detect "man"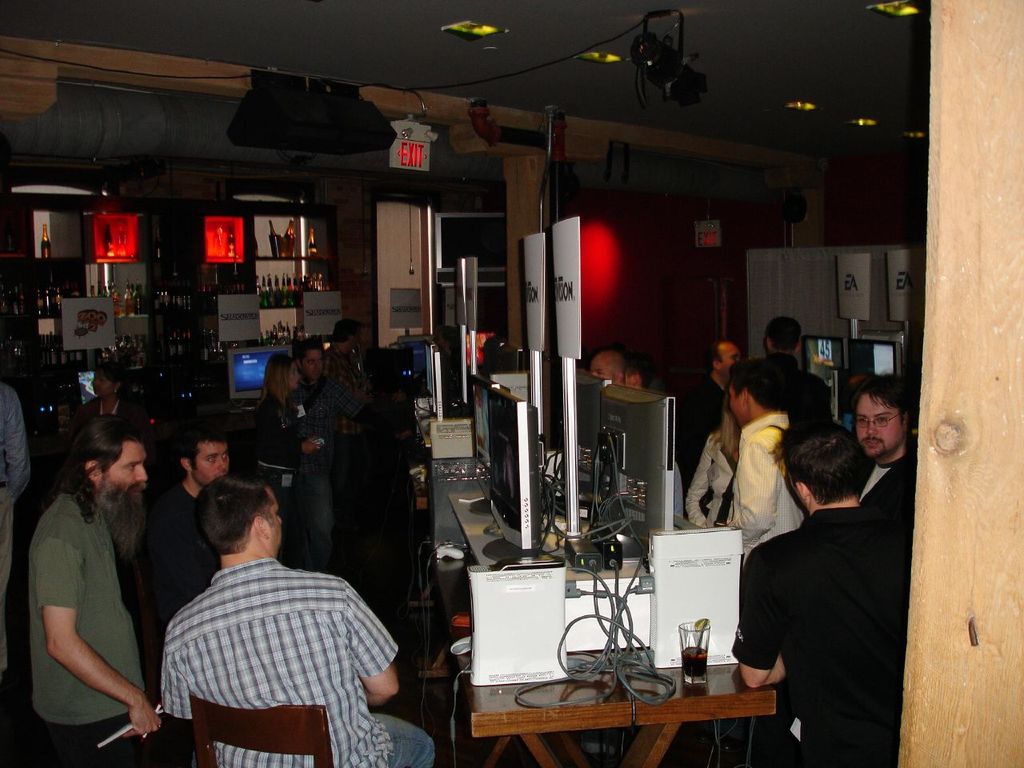
l=730, t=418, r=910, b=767
